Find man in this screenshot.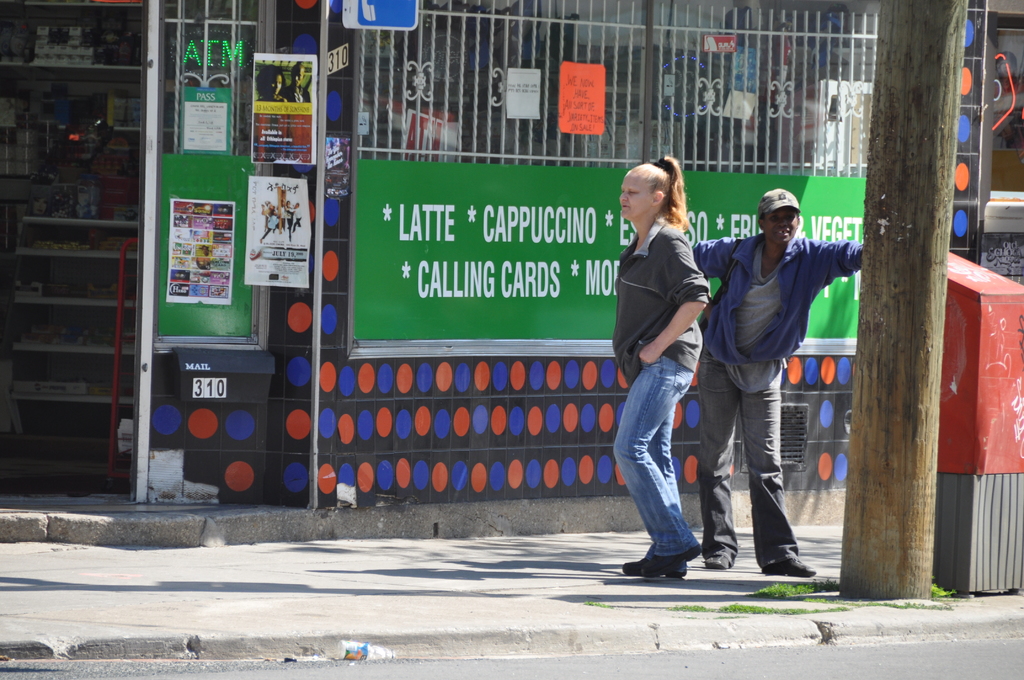
The bounding box for man is {"left": 259, "top": 210, "right": 276, "bottom": 244}.
